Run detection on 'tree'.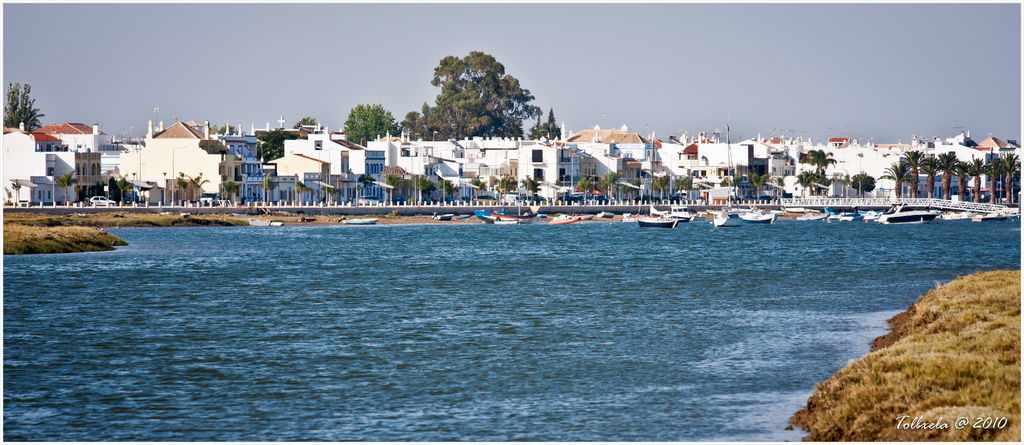
Result: x1=3, y1=75, x2=42, y2=135.
